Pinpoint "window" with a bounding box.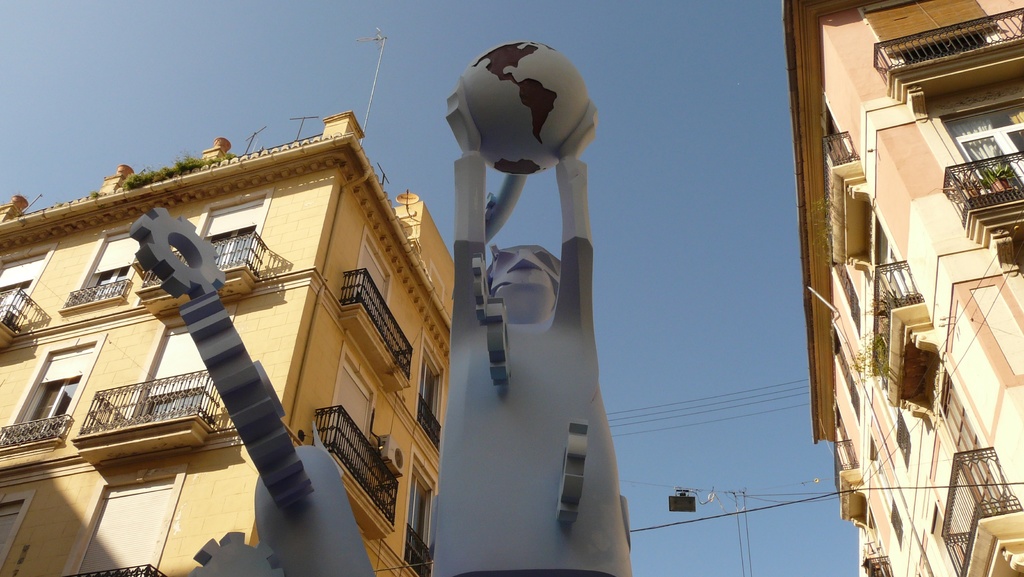
box(351, 225, 394, 337).
